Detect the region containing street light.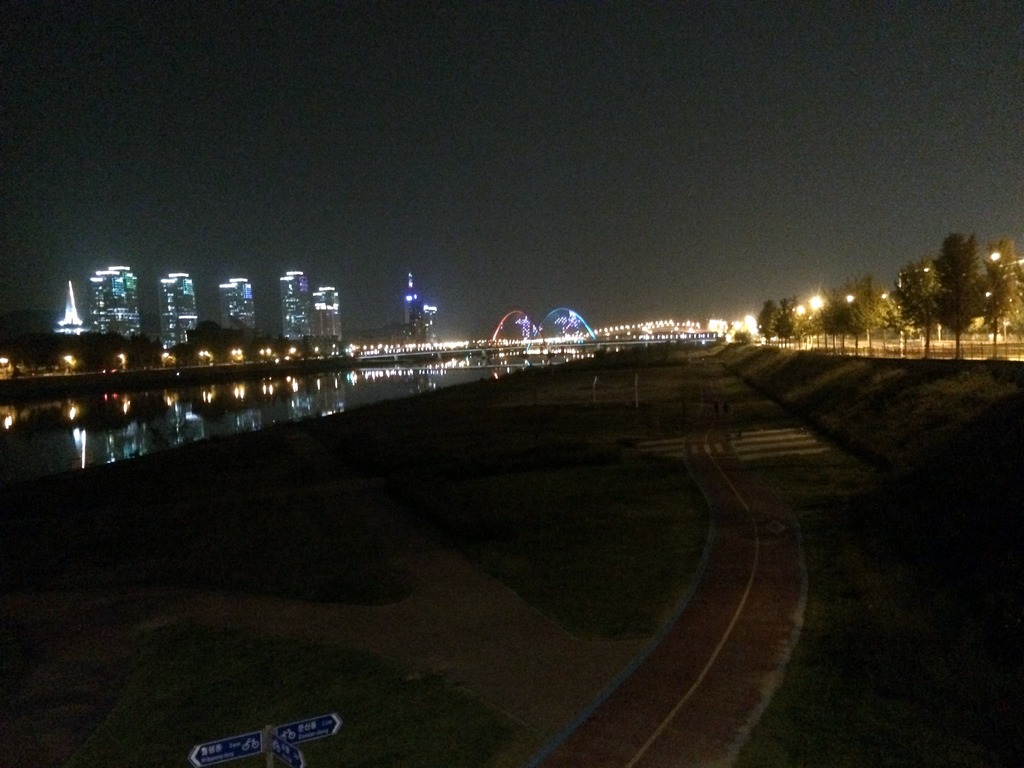
bbox=[842, 292, 892, 348].
